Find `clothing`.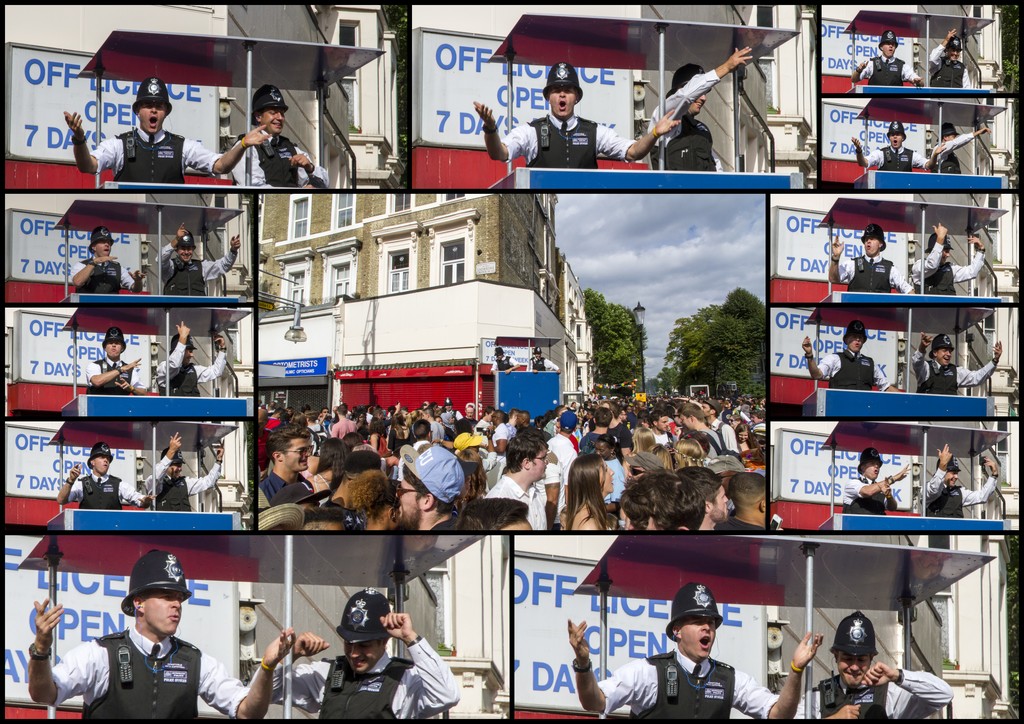
<bbox>90, 120, 220, 191</bbox>.
